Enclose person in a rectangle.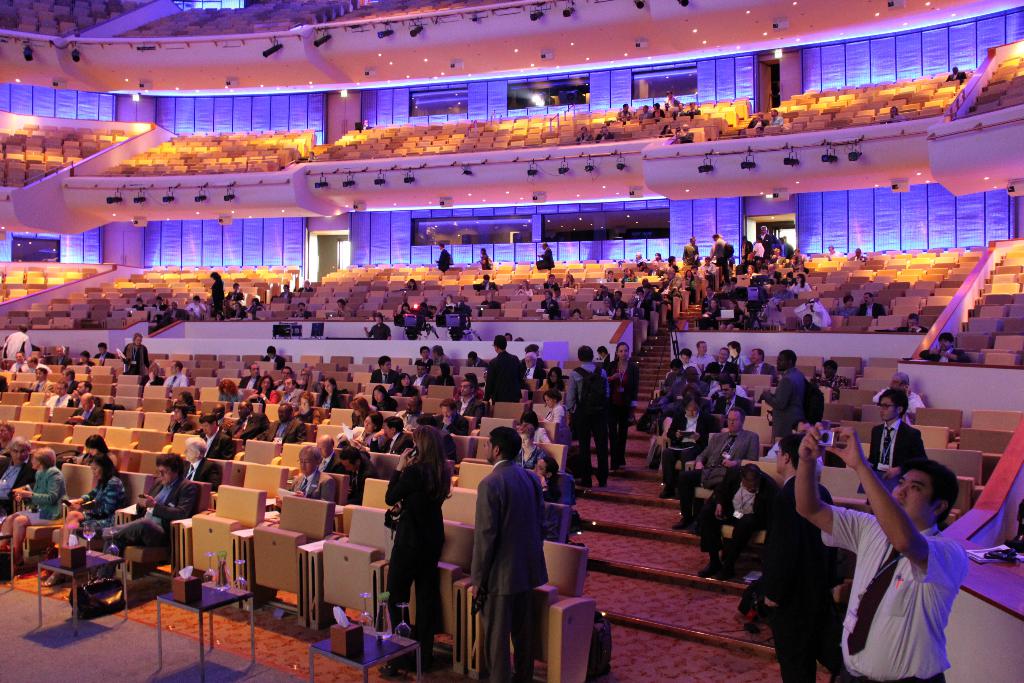
x1=564, y1=273, x2=580, y2=289.
